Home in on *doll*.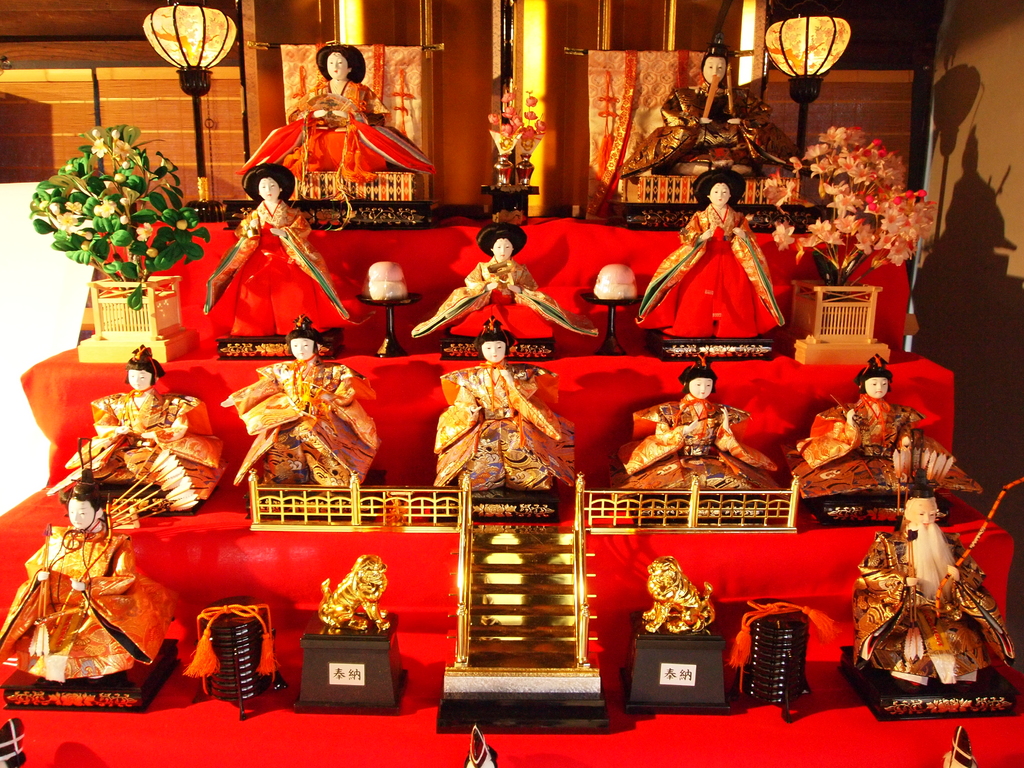
Homed in at x1=44 y1=344 x2=232 y2=515.
